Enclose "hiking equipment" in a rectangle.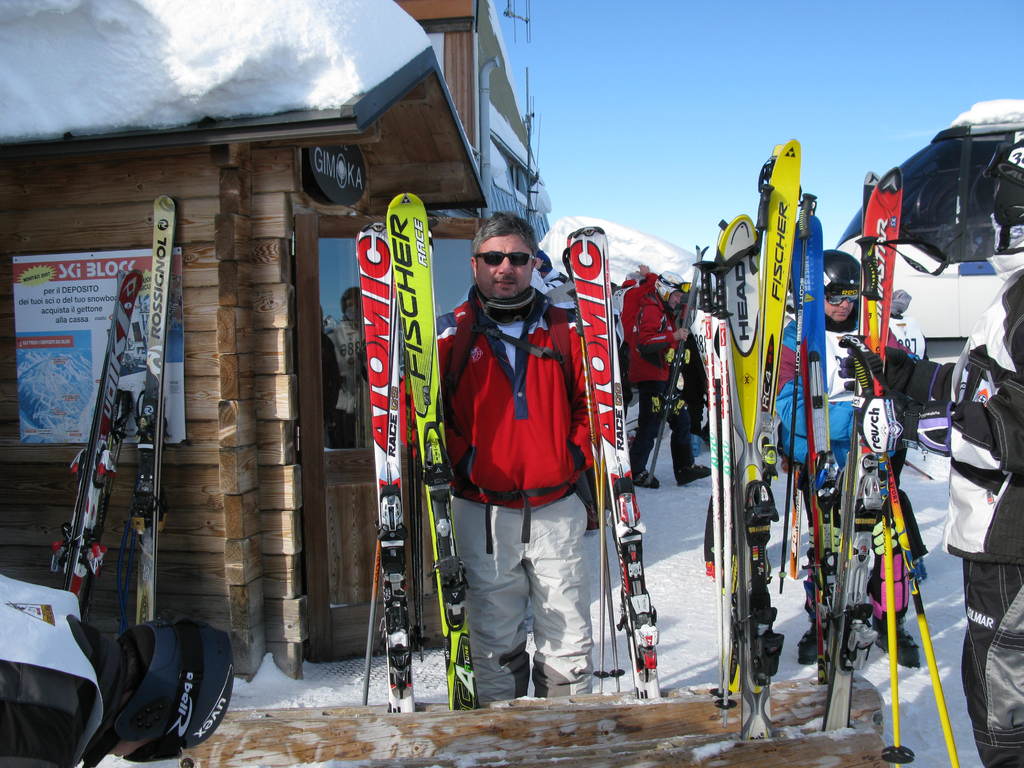
box=[591, 442, 610, 692].
